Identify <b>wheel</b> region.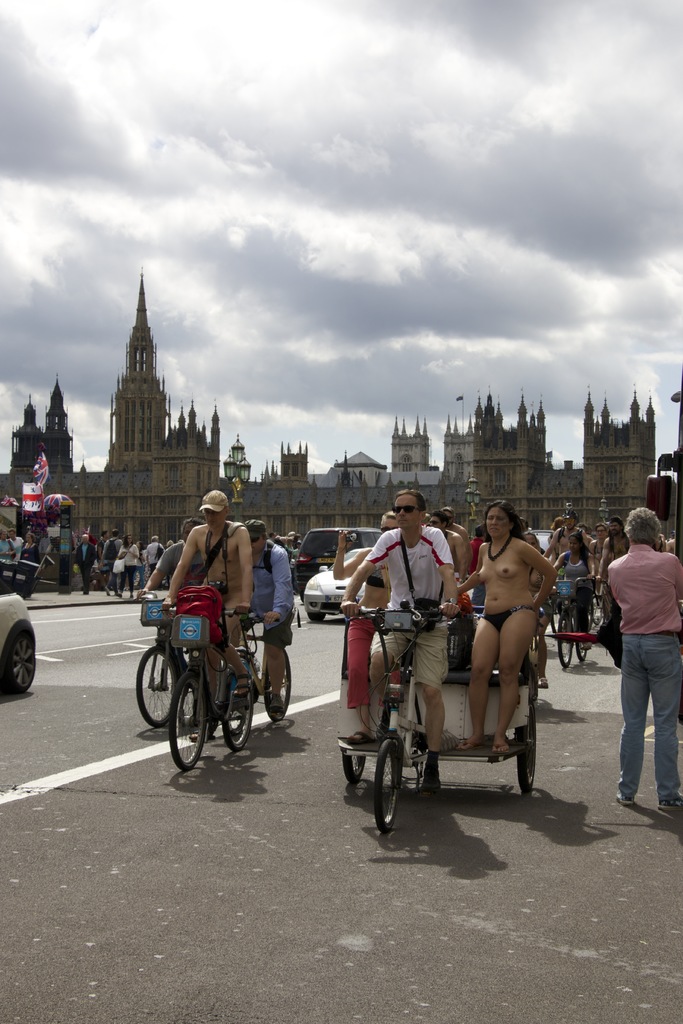
Region: bbox=[158, 662, 220, 778].
